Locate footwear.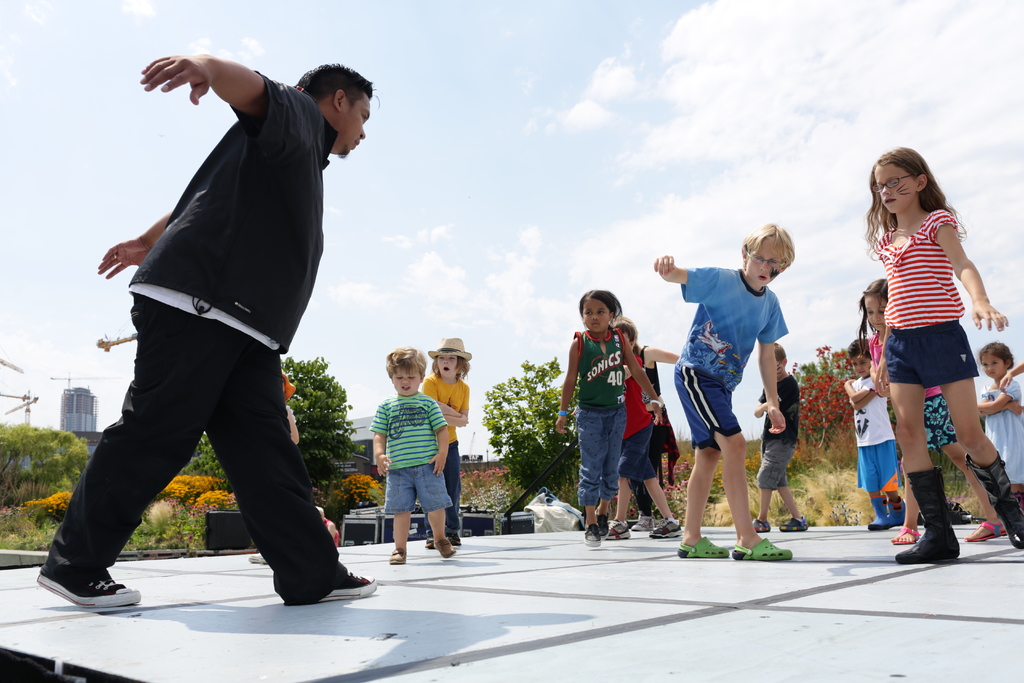
Bounding box: region(895, 468, 970, 562).
